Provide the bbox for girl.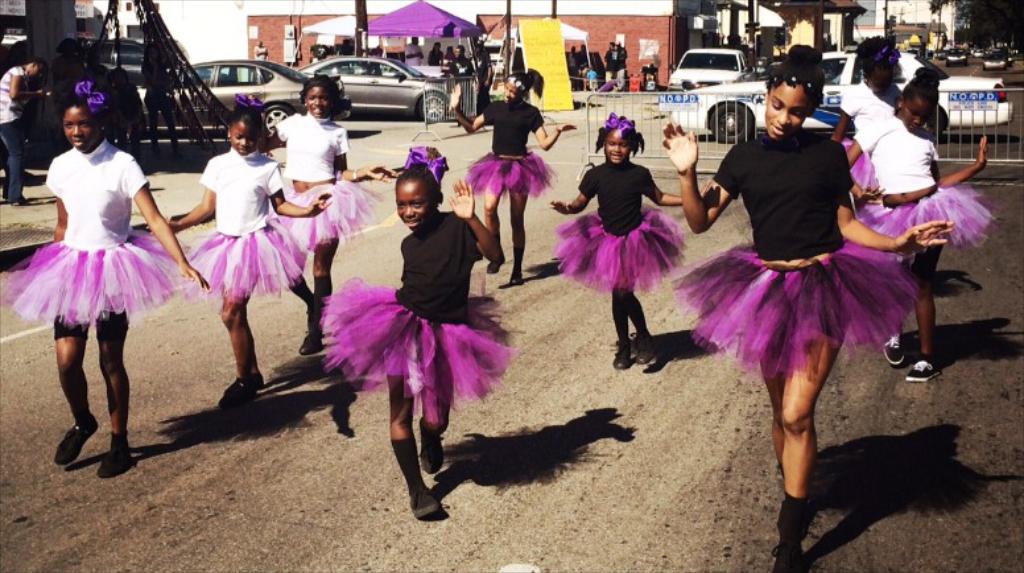
{"left": 843, "top": 69, "right": 991, "bottom": 382}.
